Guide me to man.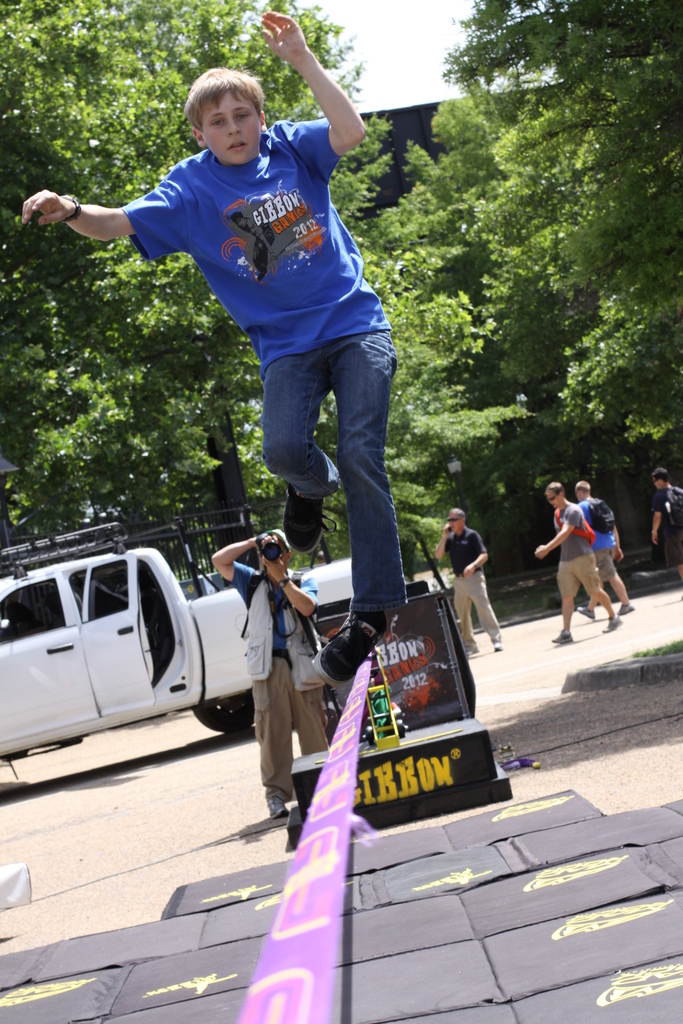
Guidance: {"x1": 528, "y1": 476, "x2": 625, "y2": 644}.
